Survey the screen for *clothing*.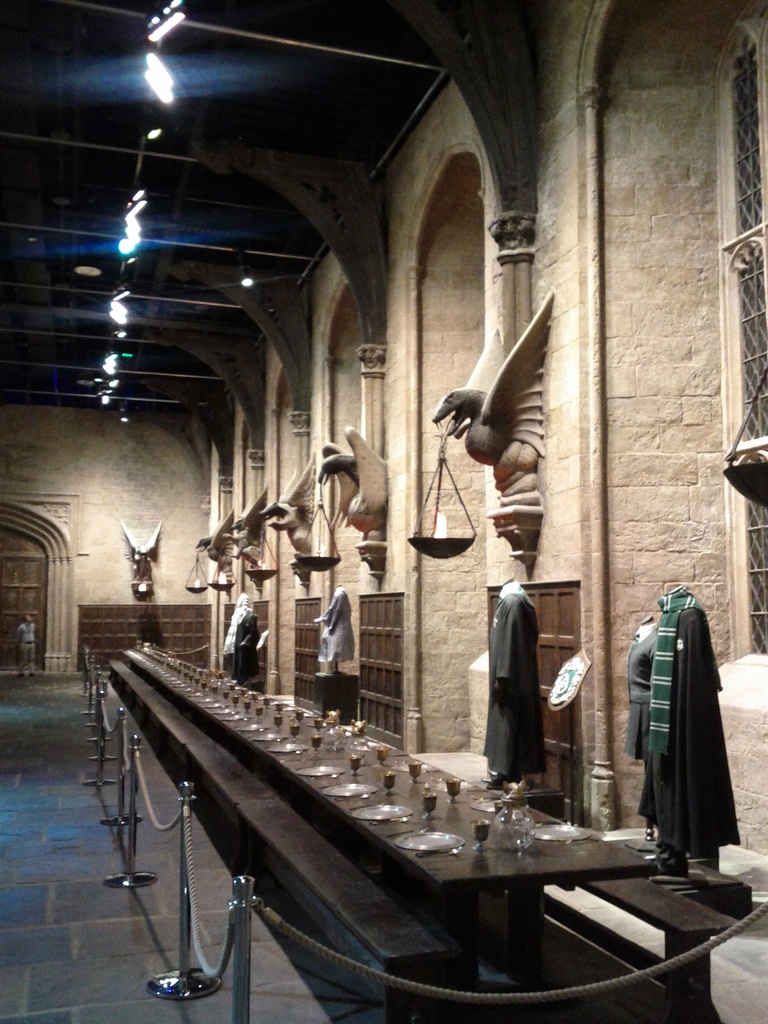
Survey found: <box>229,606,262,685</box>.
